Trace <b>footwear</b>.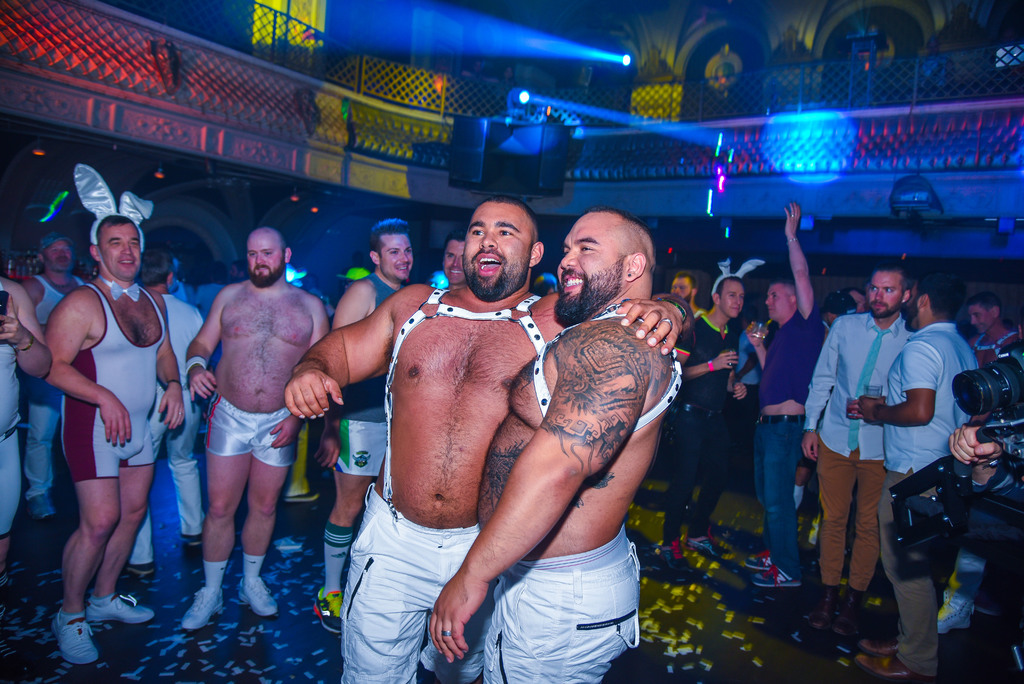
Traced to [49,609,107,663].
